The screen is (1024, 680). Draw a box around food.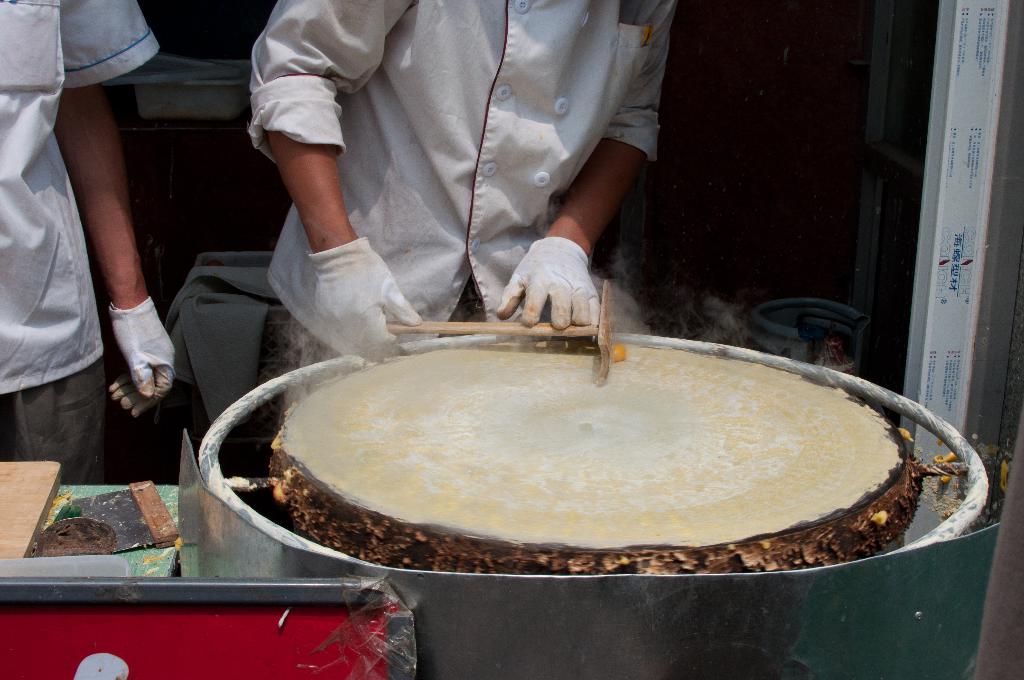
locate(213, 335, 1006, 564).
